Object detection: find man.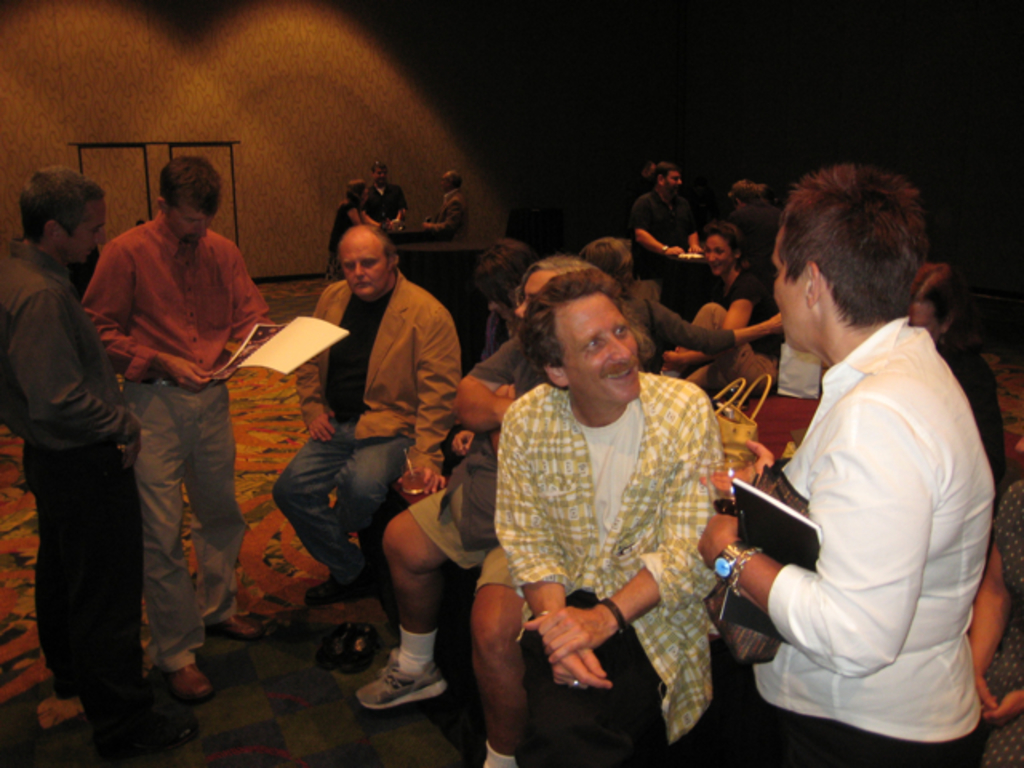
(x1=267, y1=222, x2=462, y2=632).
